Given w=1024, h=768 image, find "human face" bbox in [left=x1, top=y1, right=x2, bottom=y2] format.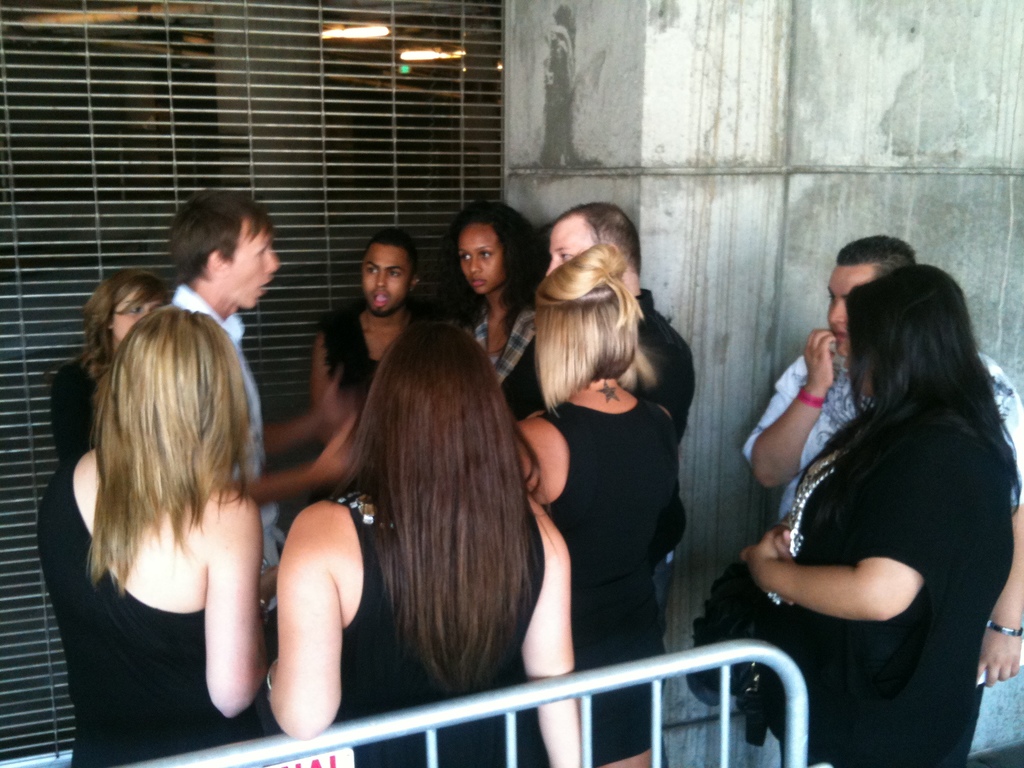
[left=460, top=227, right=502, bottom=294].
